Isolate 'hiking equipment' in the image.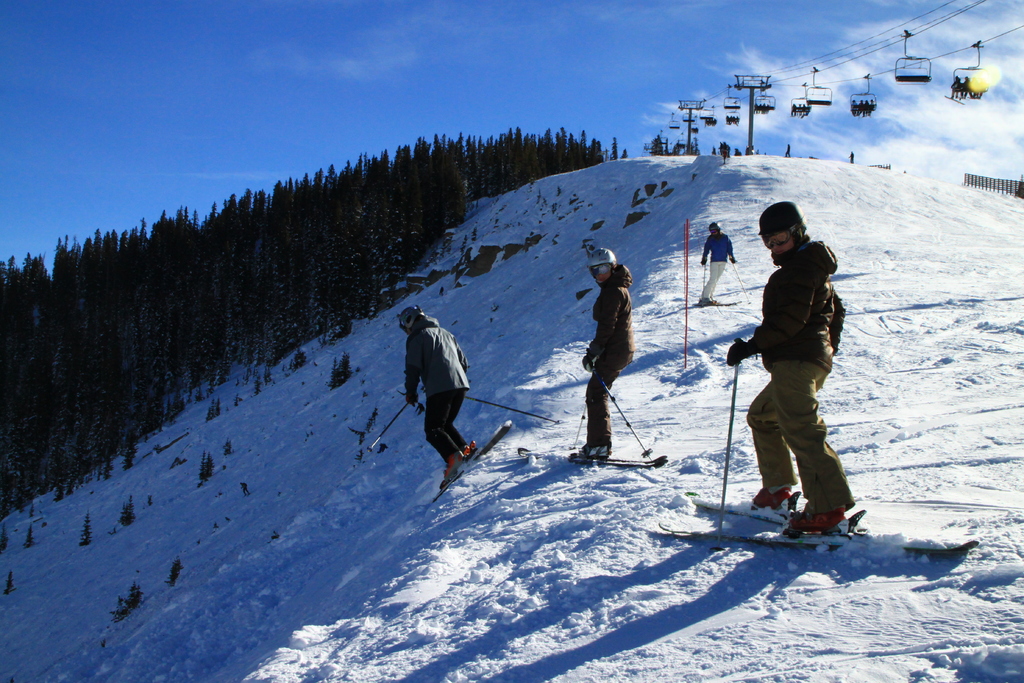
Isolated region: box(716, 336, 740, 531).
